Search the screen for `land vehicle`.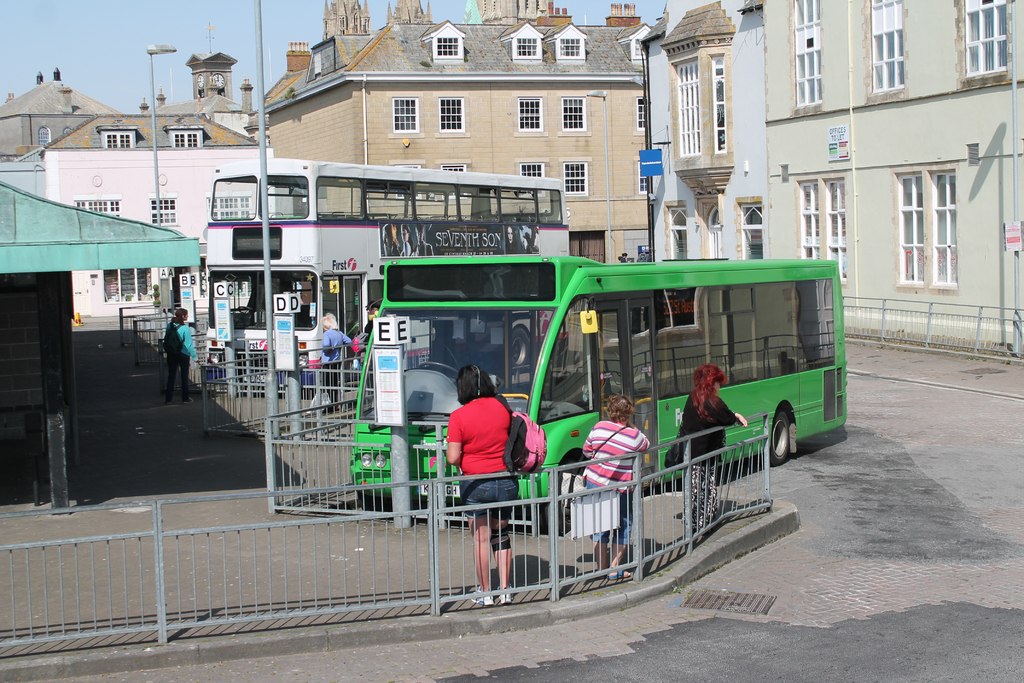
Found at [350, 254, 850, 535].
